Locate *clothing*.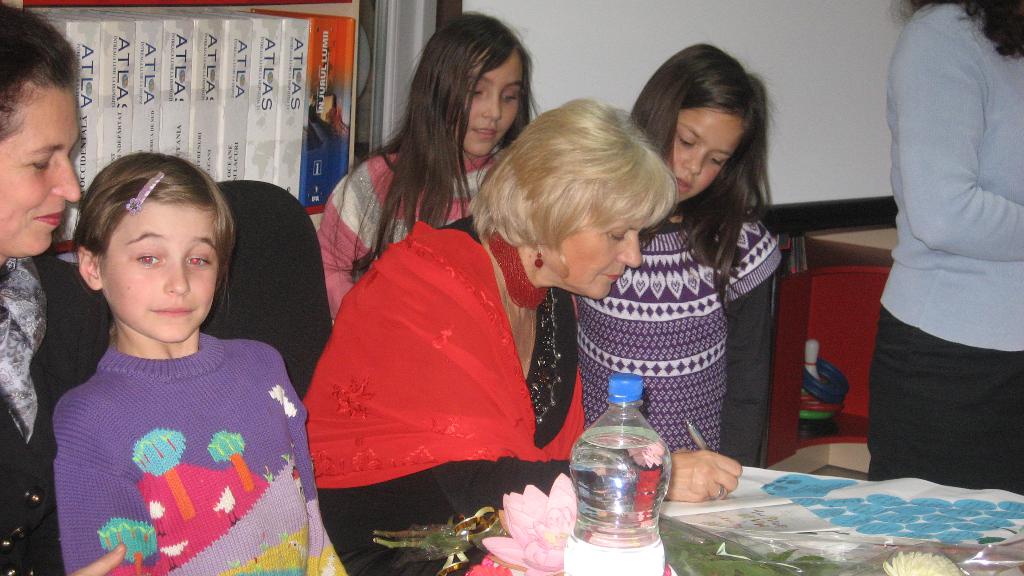
Bounding box: 319:149:497:329.
